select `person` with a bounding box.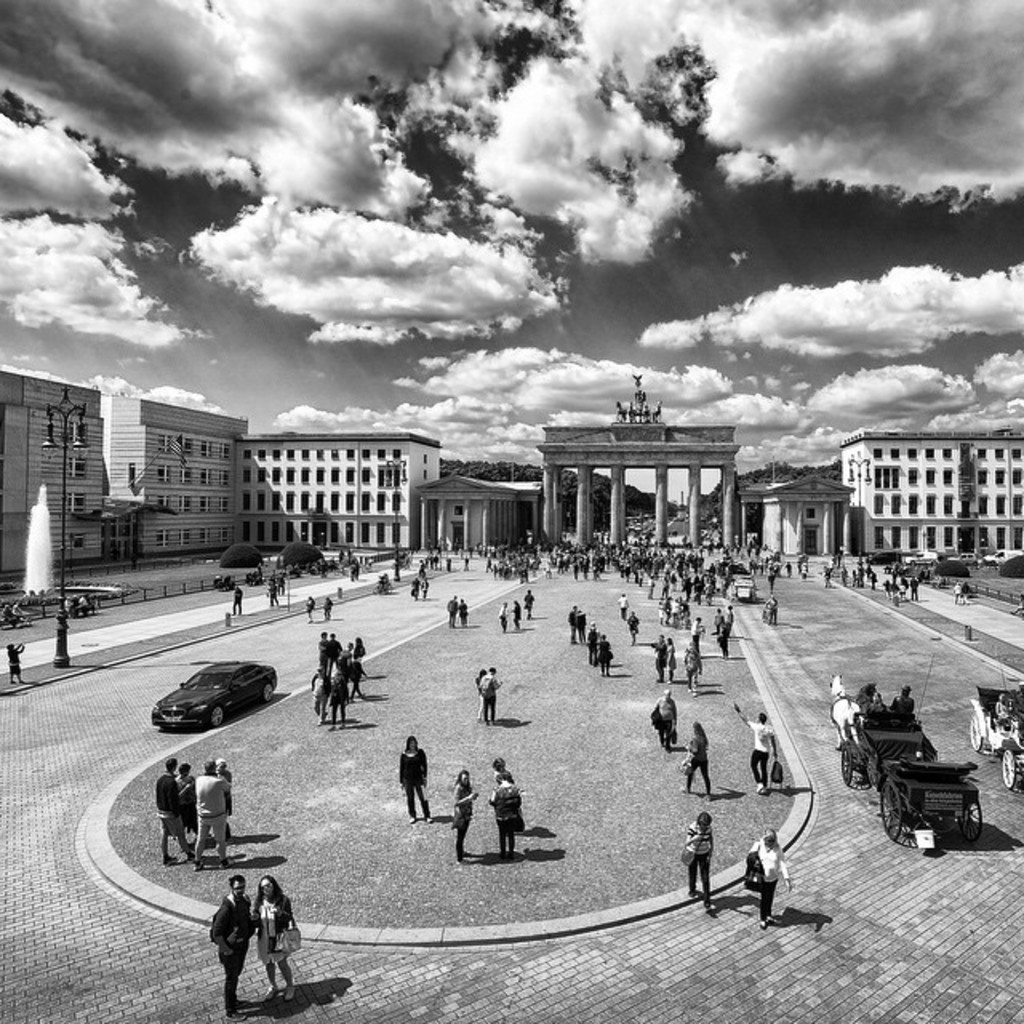
206,758,230,848.
